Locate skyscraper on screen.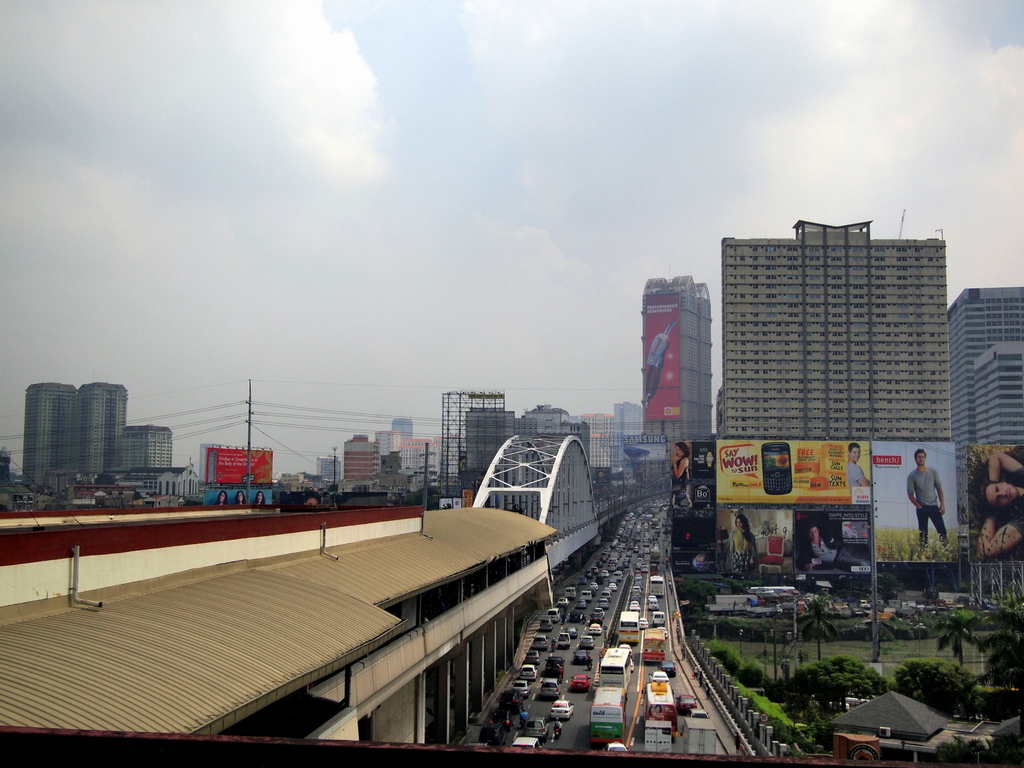
On screen at left=946, top=278, right=1023, bottom=500.
